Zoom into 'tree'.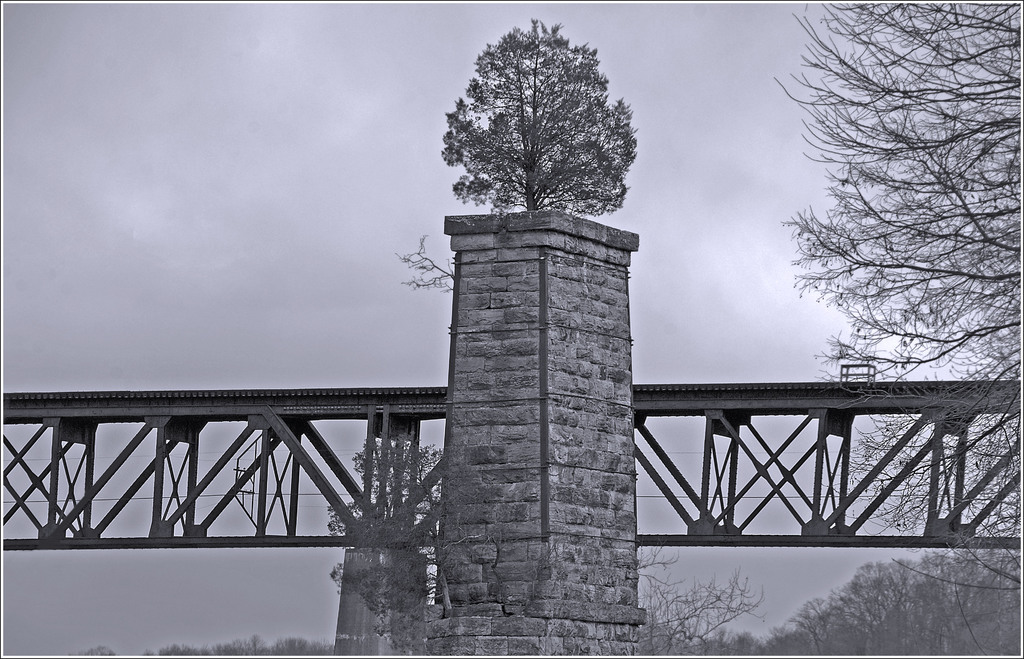
Zoom target: [444, 20, 646, 236].
